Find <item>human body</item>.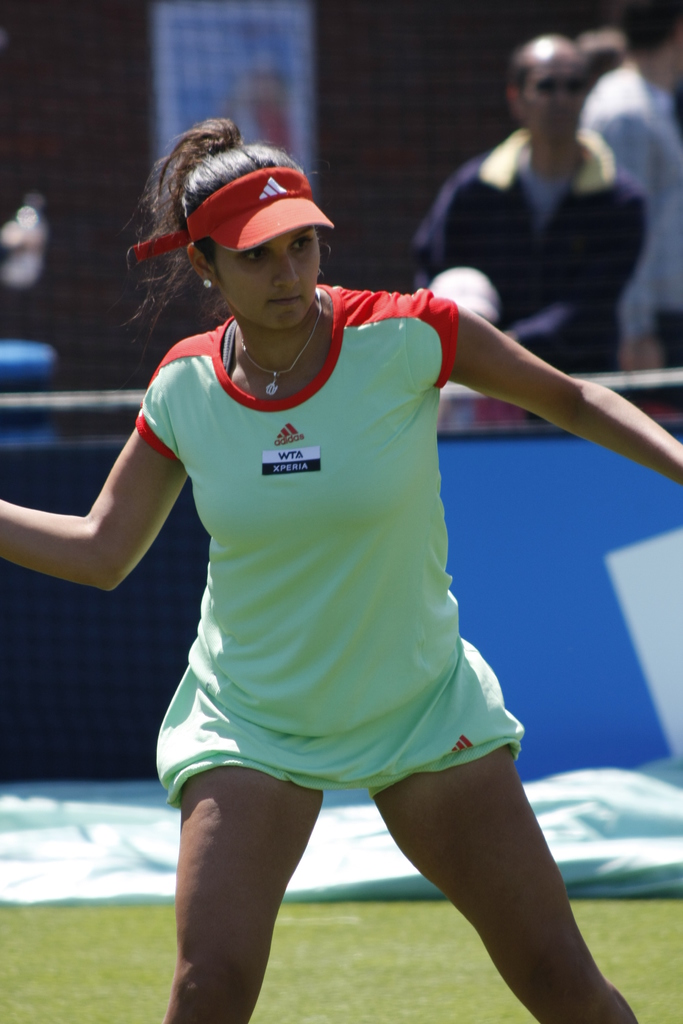
box(399, 31, 648, 395).
